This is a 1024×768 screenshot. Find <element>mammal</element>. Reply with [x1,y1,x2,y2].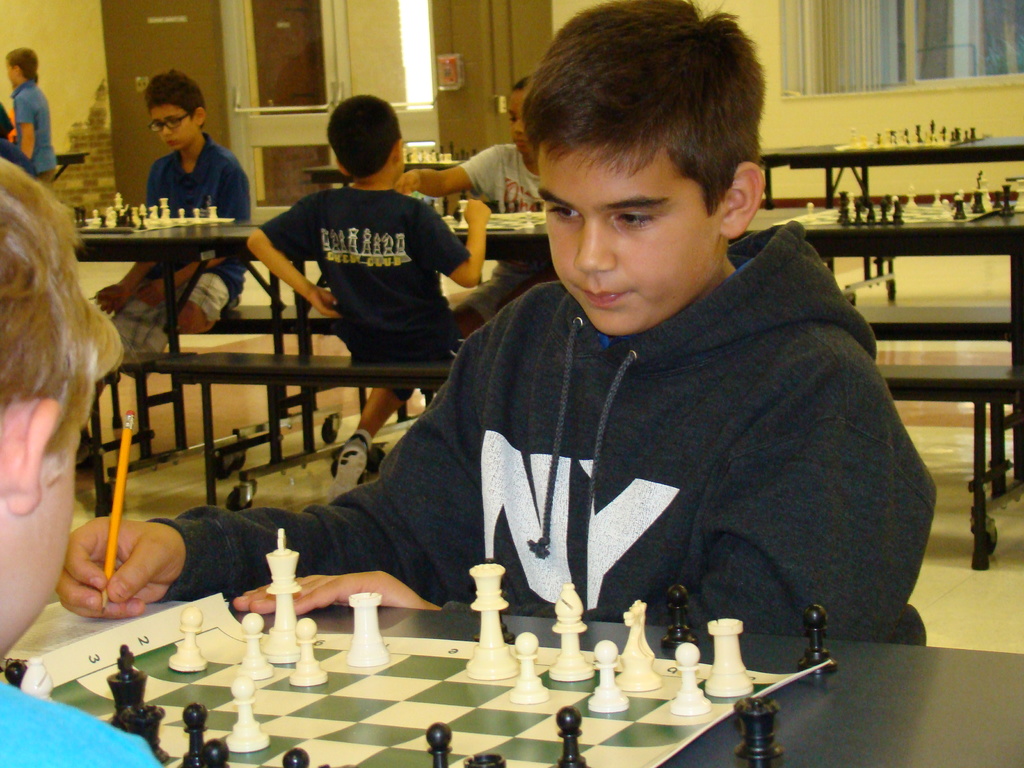
[3,45,59,182].
